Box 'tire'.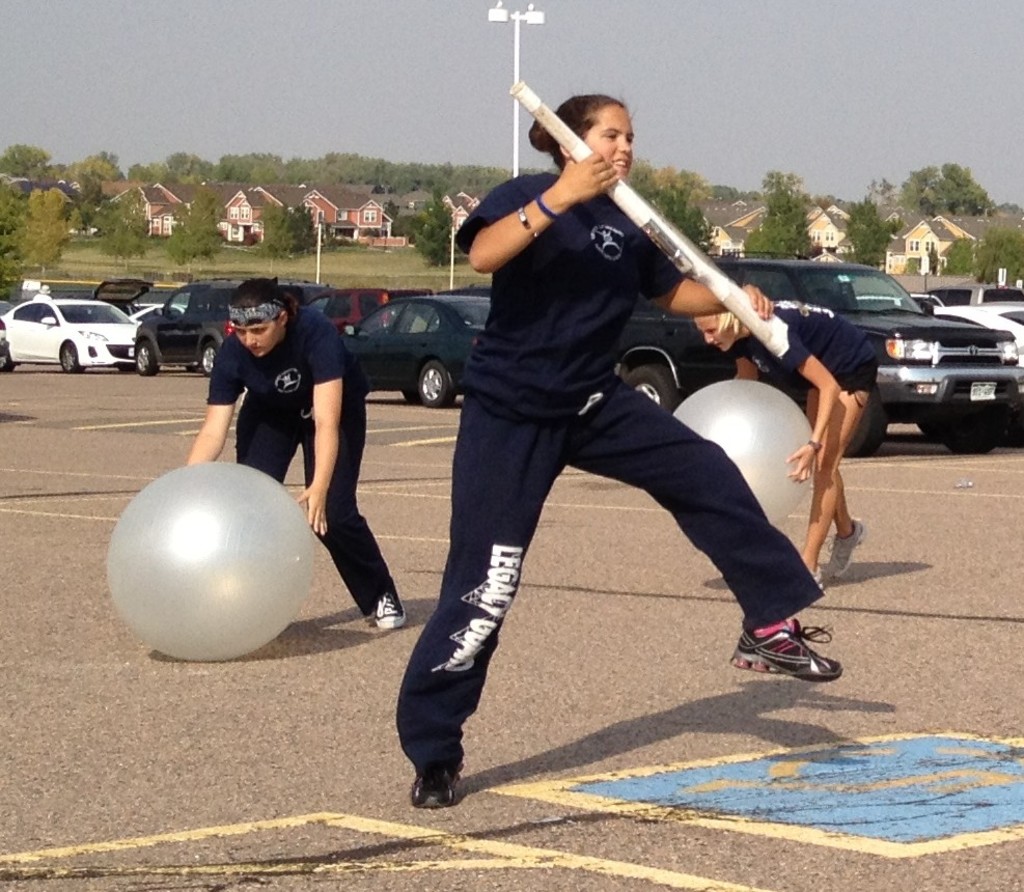
Rect(59, 340, 81, 373).
